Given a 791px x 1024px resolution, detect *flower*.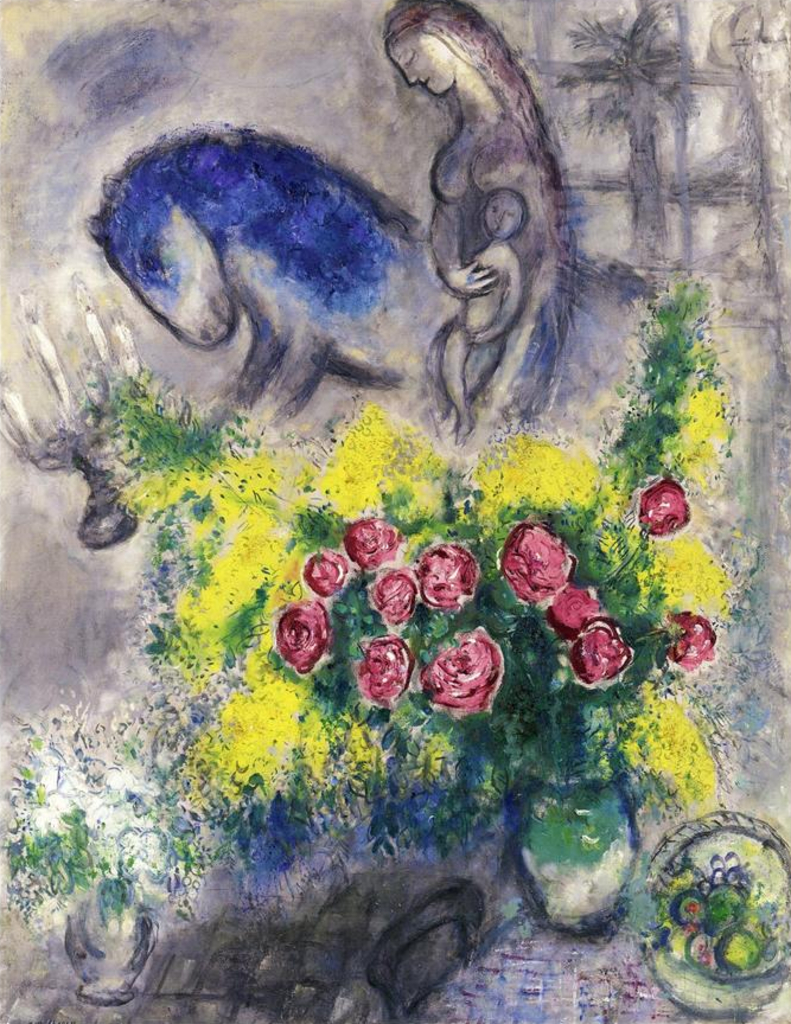
(307, 546, 353, 597).
